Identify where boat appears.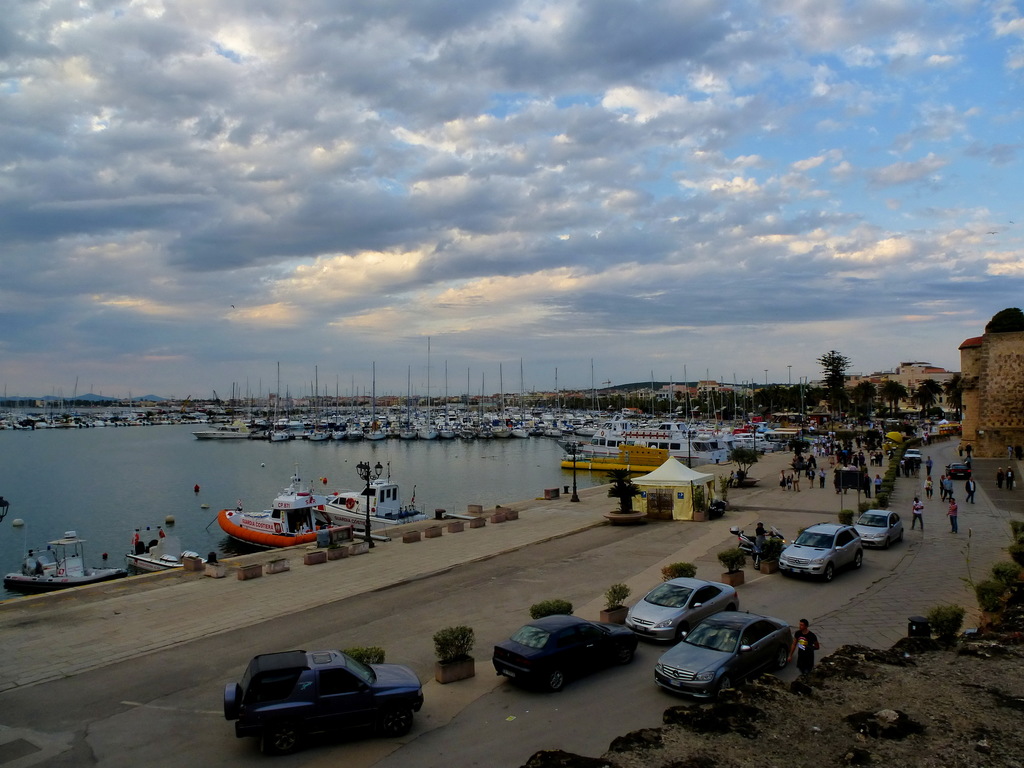
Appears at detection(125, 542, 212, 574).
